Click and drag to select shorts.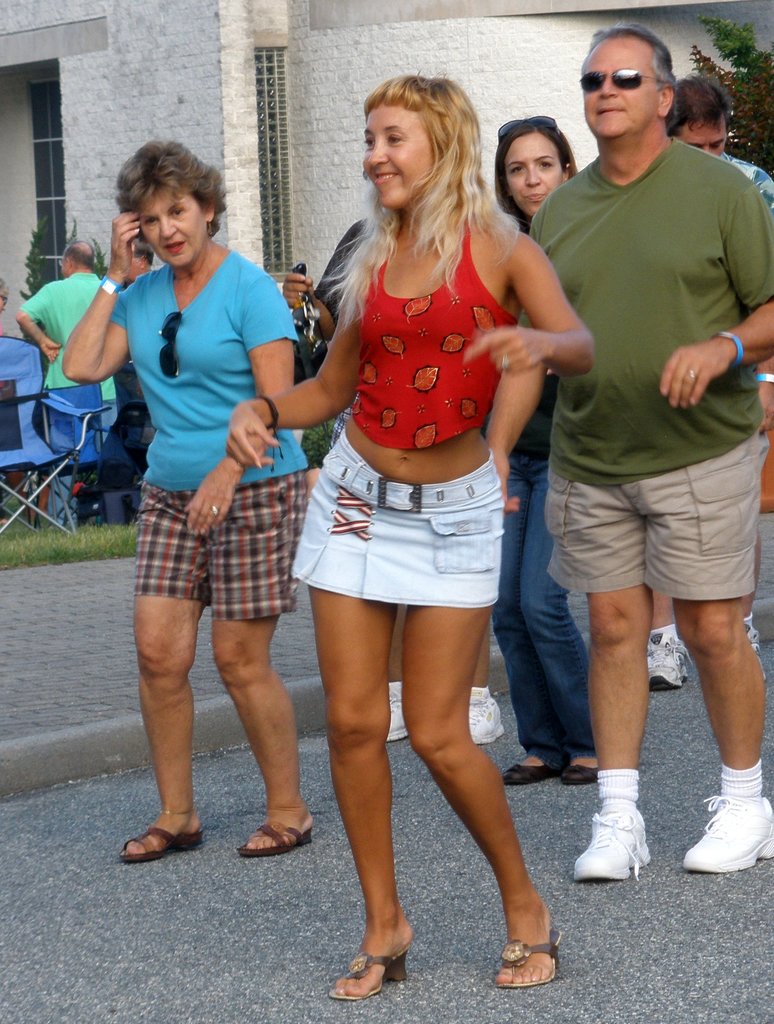
Selection: pyautogui.locateOnScreen(542, 435, 764, 599).
